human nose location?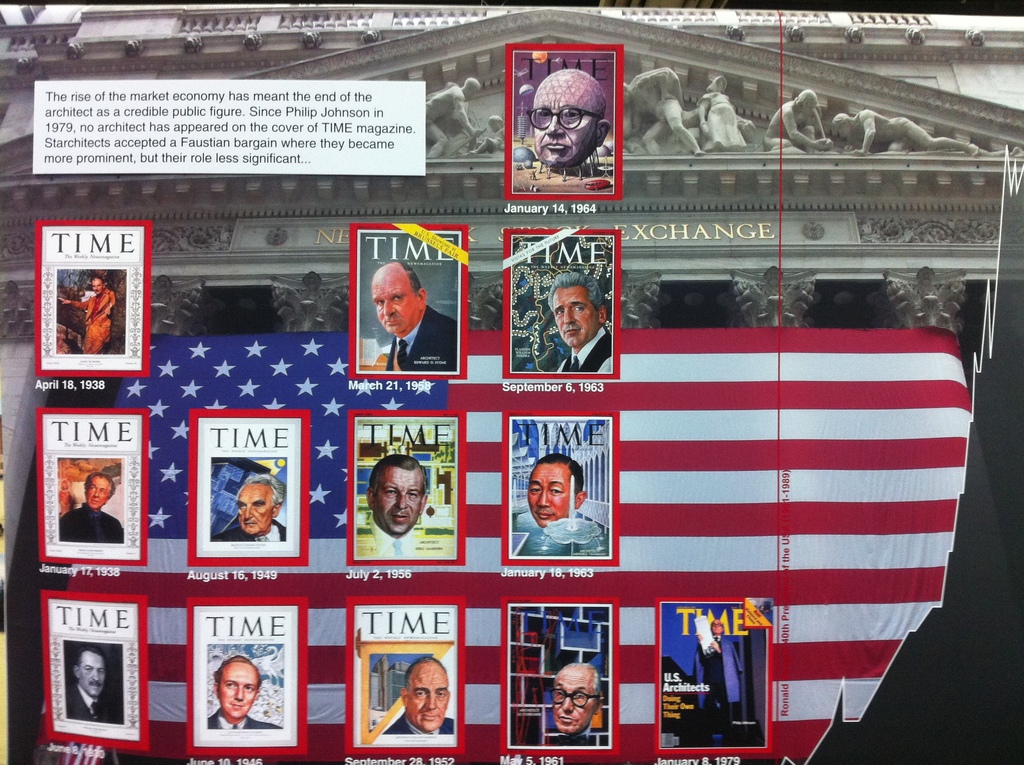
pyautogui.locateOnScreen(536, 489, 549, 506)
